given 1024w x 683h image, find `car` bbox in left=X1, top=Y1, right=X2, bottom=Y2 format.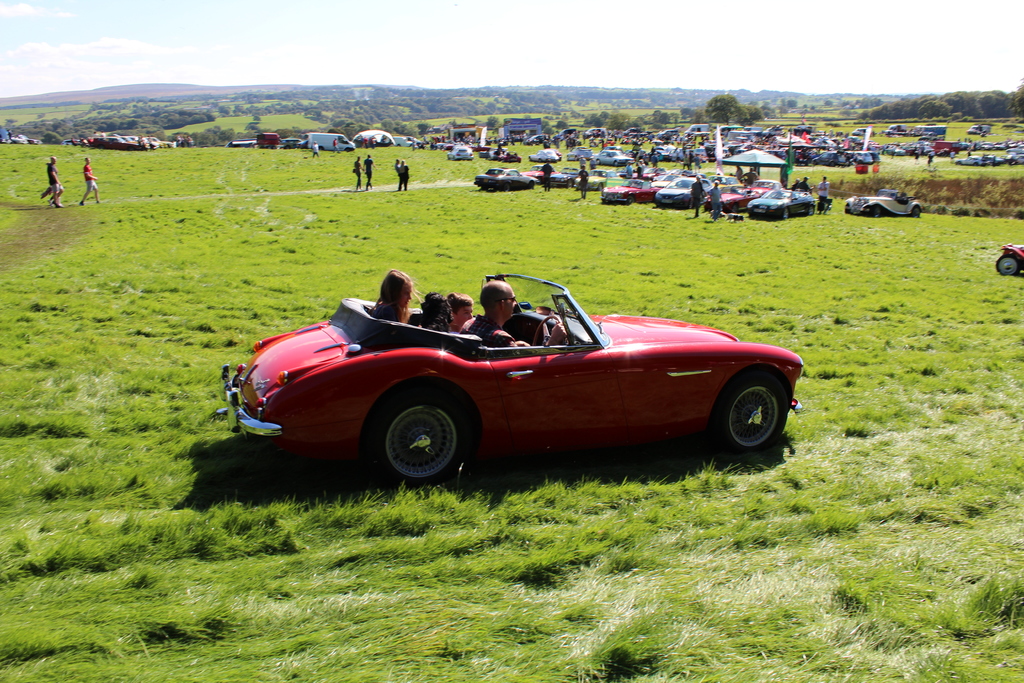
left=216, top=274, right=810, bottom=490.
